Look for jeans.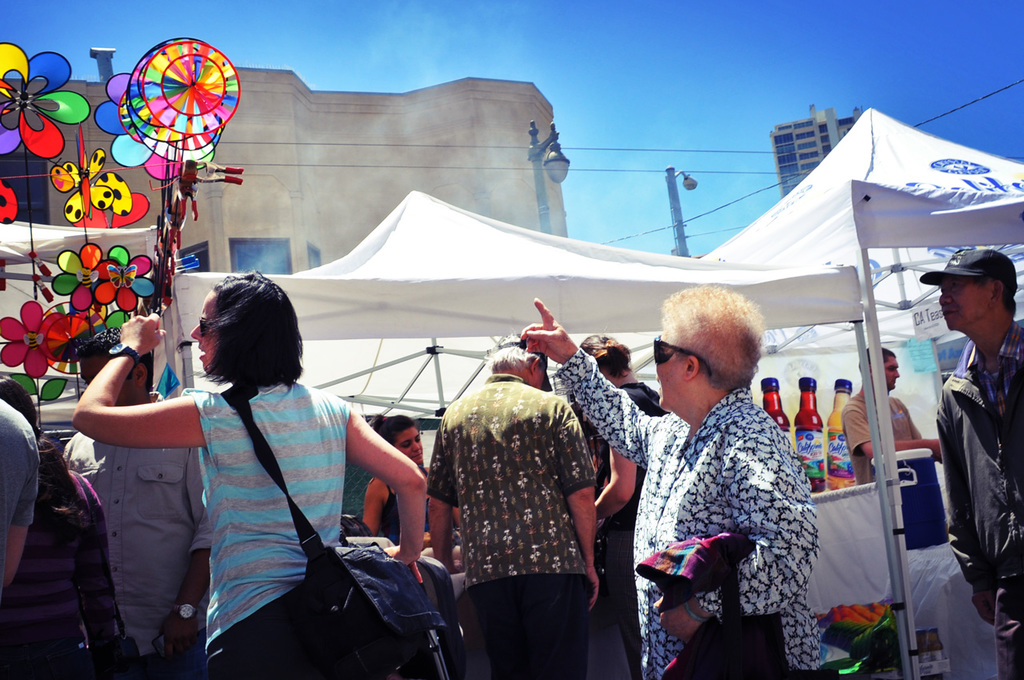
Found: bbox=(144, 625, 207, 679).
